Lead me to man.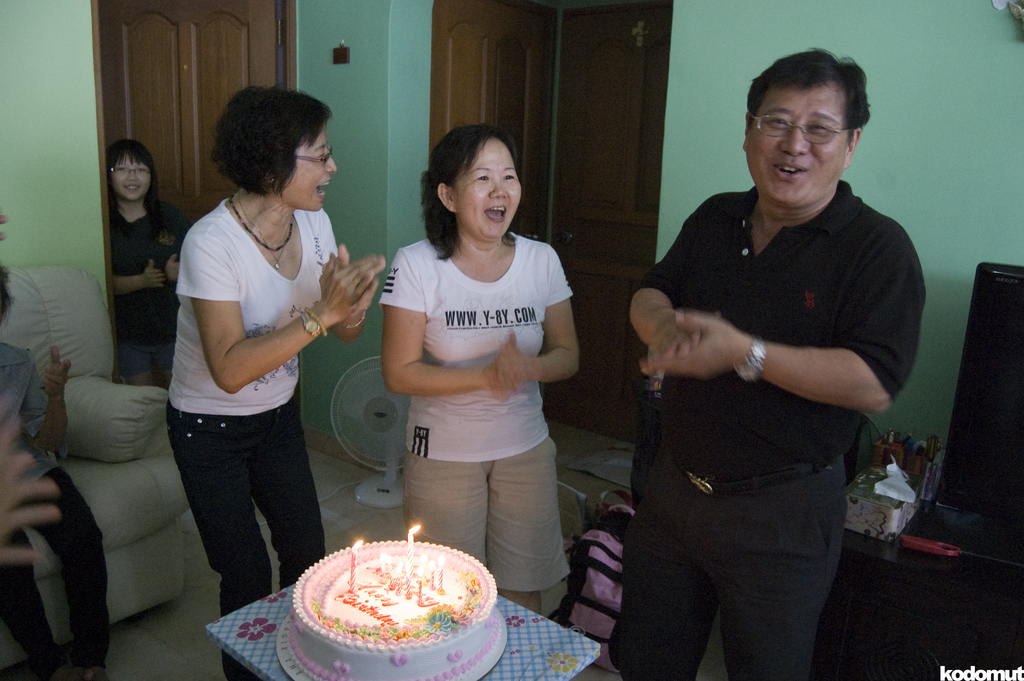
Lead to crop(610, 44, 932, 675).
